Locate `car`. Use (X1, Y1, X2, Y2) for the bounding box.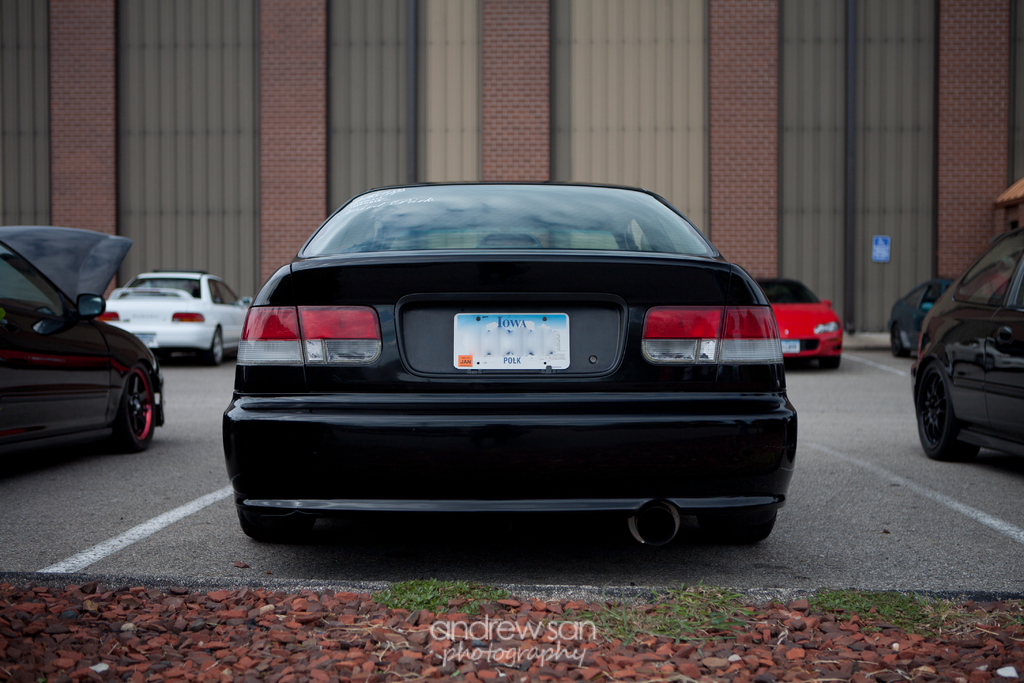
(198, 177, 788, 571).
